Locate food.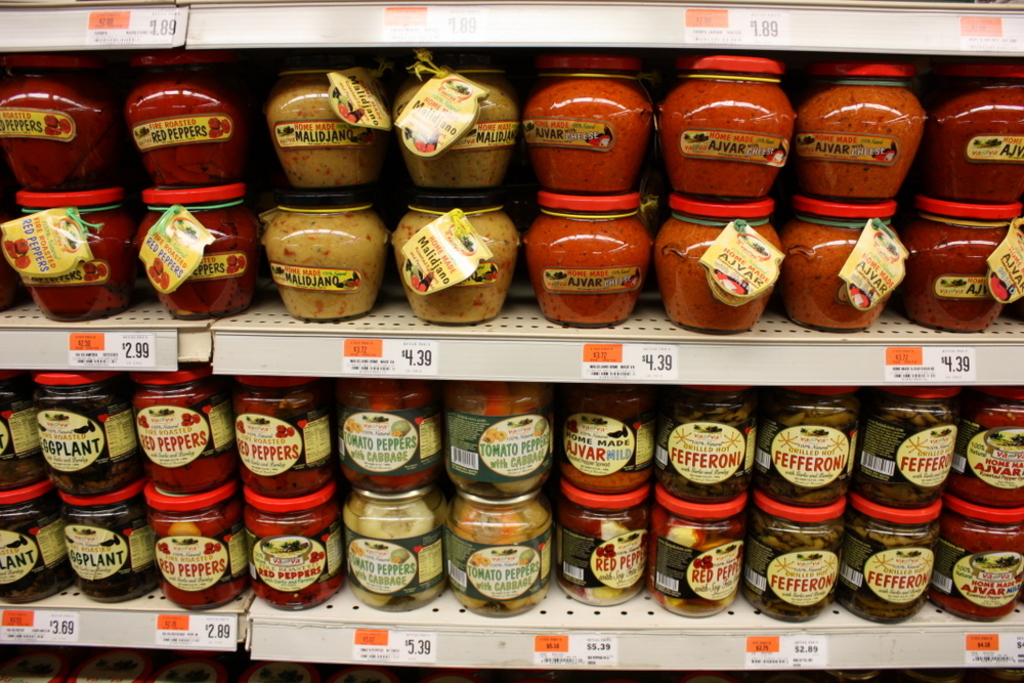
Bounding box: locate(0, 383, 46, 490).
